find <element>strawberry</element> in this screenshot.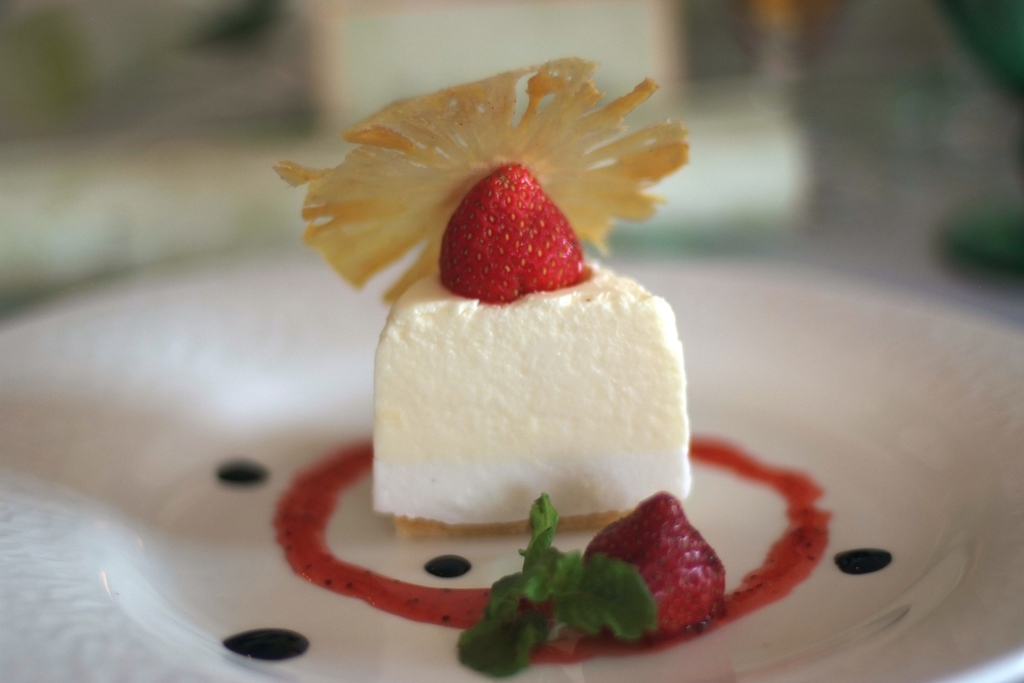
The bounding box for <element>strawberry</element> is {"left": 580, "top": 491, "right": 729, "bottom": 638}.
